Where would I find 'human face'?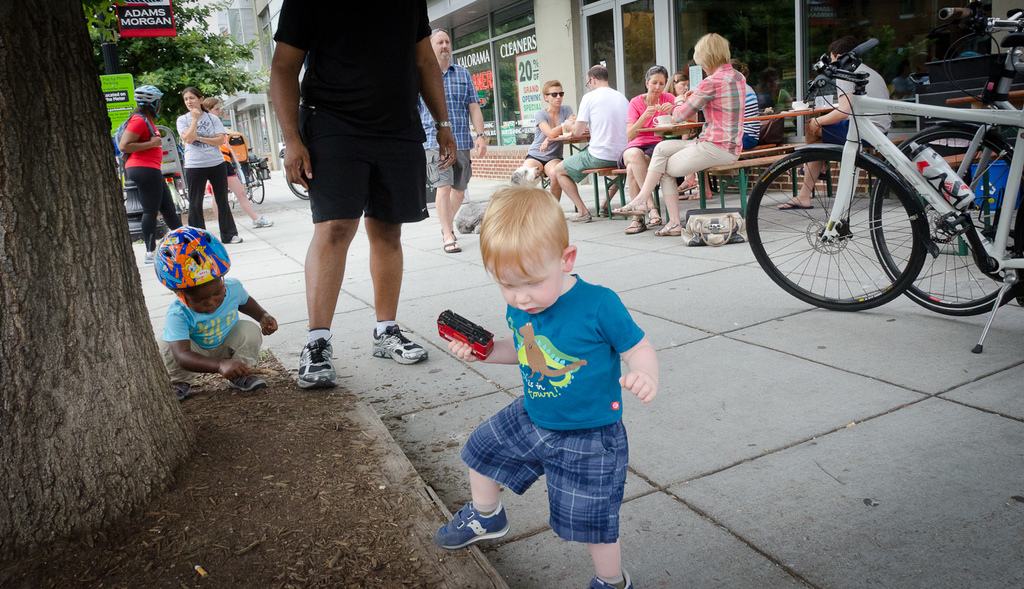
At left=431, top=31, right=451, bottom=60.
